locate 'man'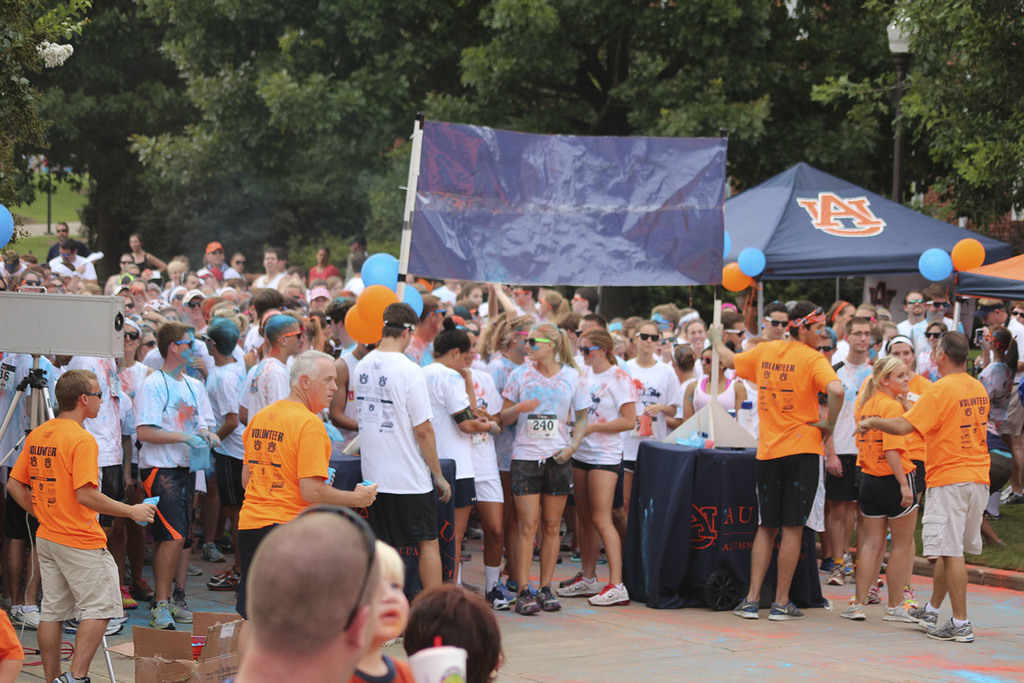
{"left": 10, "top": 366, "right": 146, "bottom": 671}
